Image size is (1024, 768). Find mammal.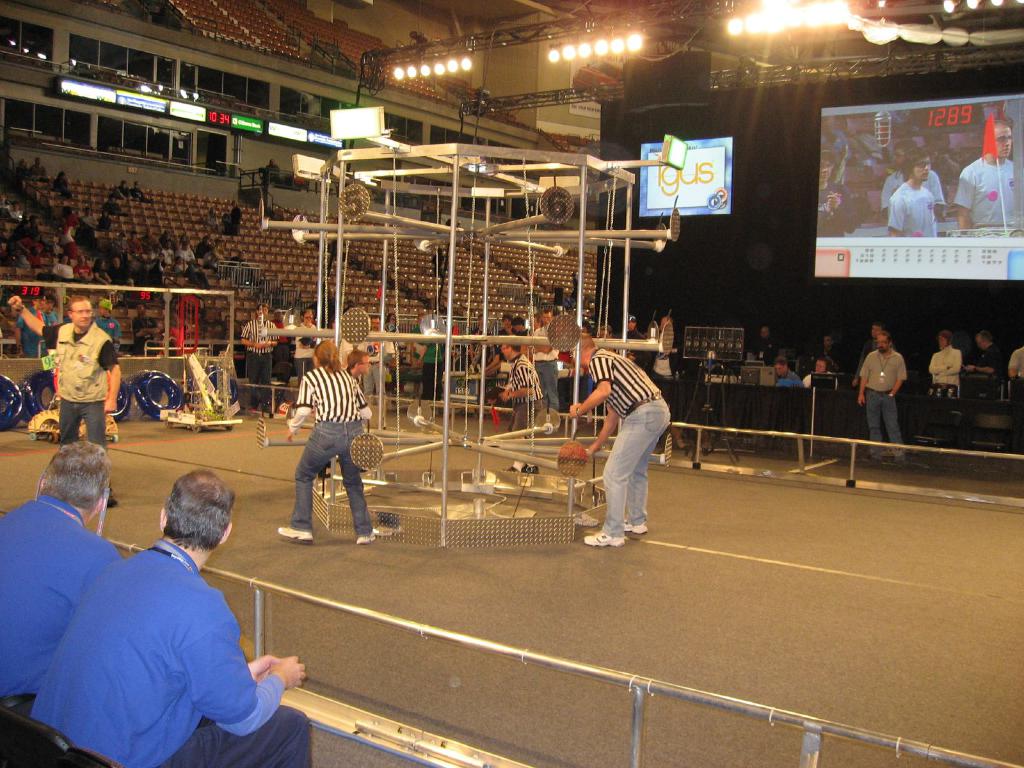
left=268, top=307, right=295, bottom=385.
